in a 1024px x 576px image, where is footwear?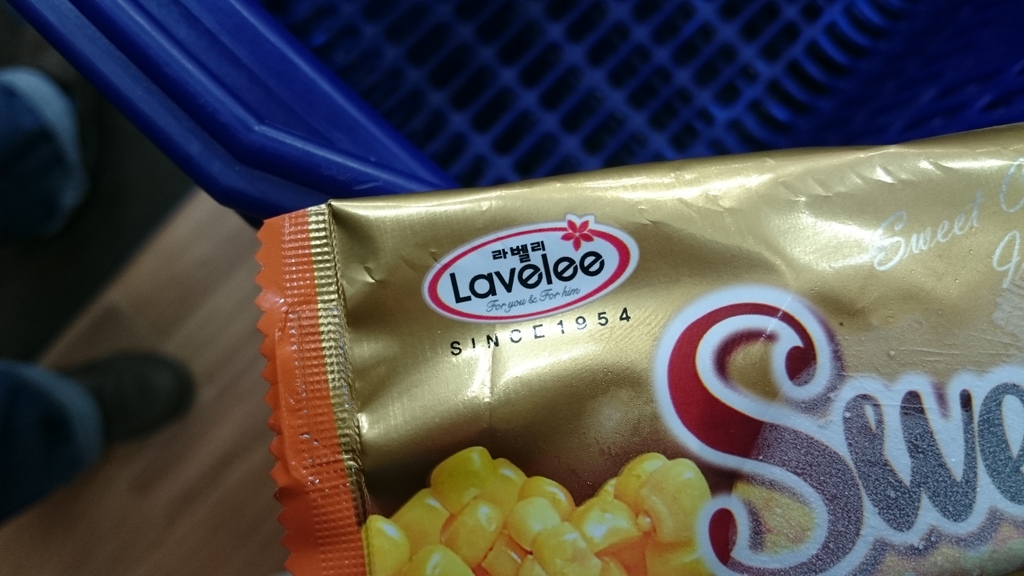
<bbox>39, 53, 129, 183</bbox>.
